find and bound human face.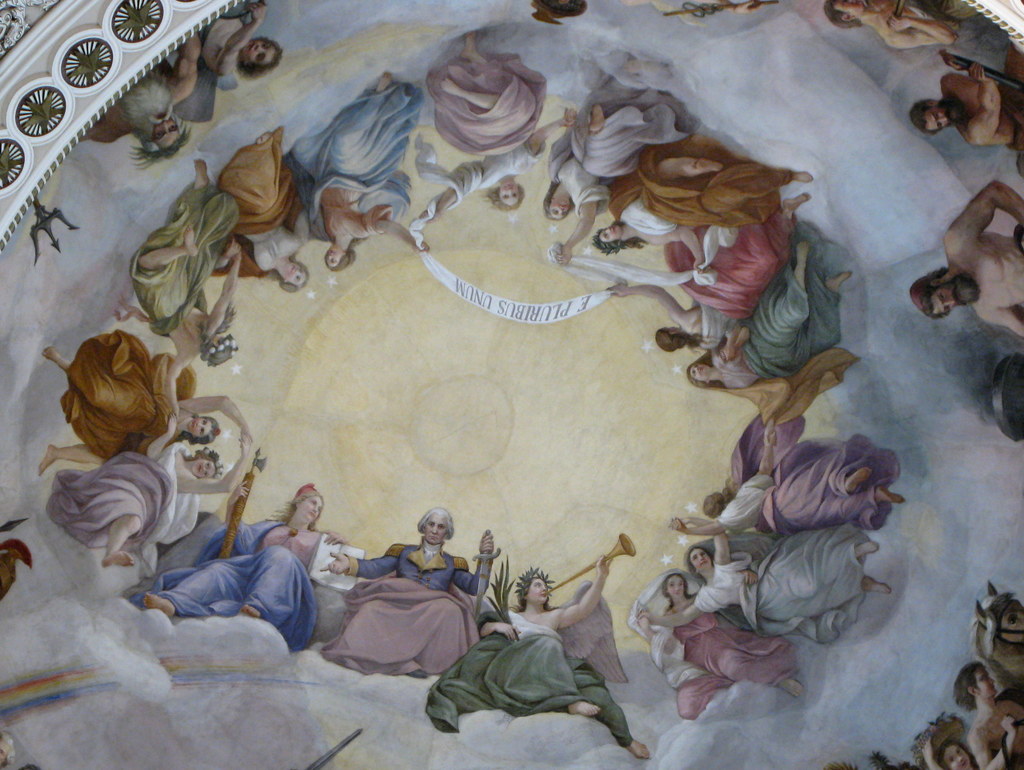
Bound: left=688, top=357, right=713, bottom=381.
